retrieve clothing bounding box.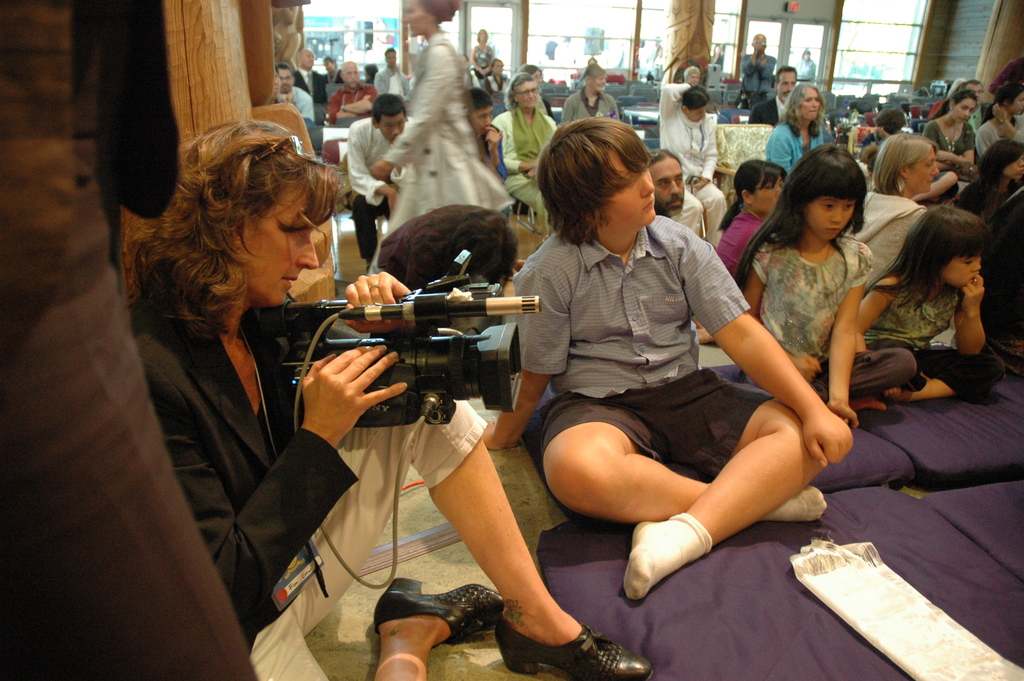
Bounding box: 865, 263, 1007, 400.
